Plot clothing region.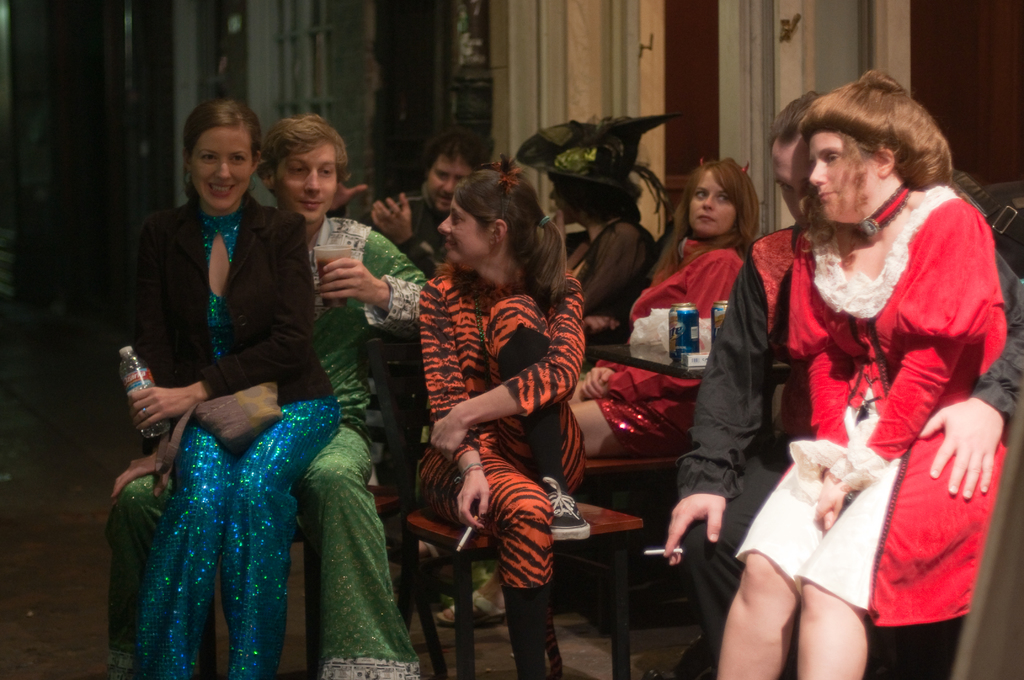
Plotted at select_region(326, 206, 345, 223).
